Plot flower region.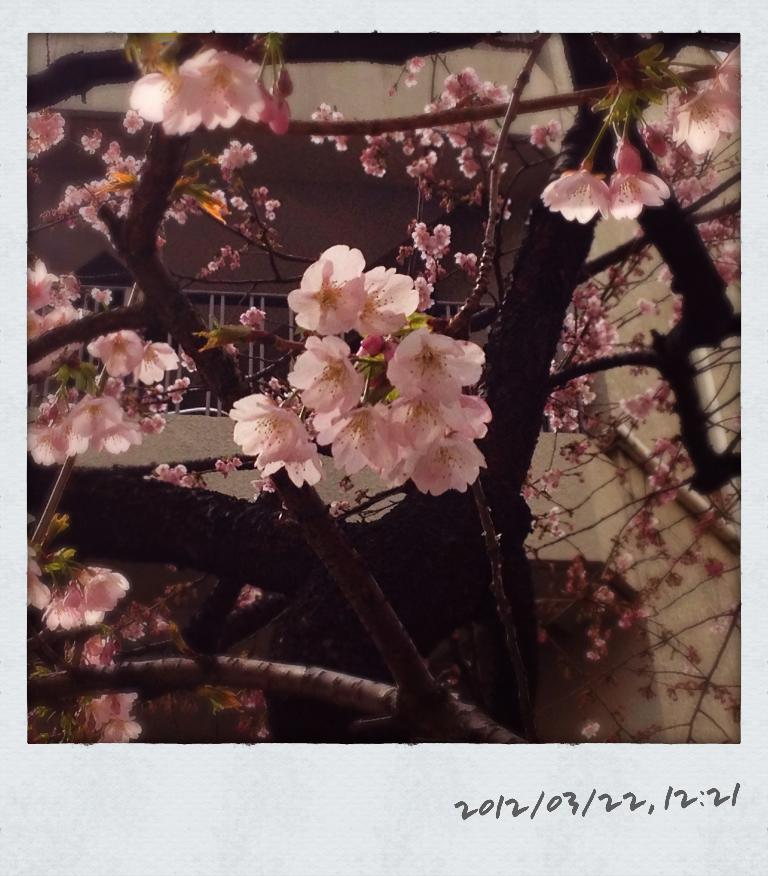
Plotted at 539,167,612,222.
